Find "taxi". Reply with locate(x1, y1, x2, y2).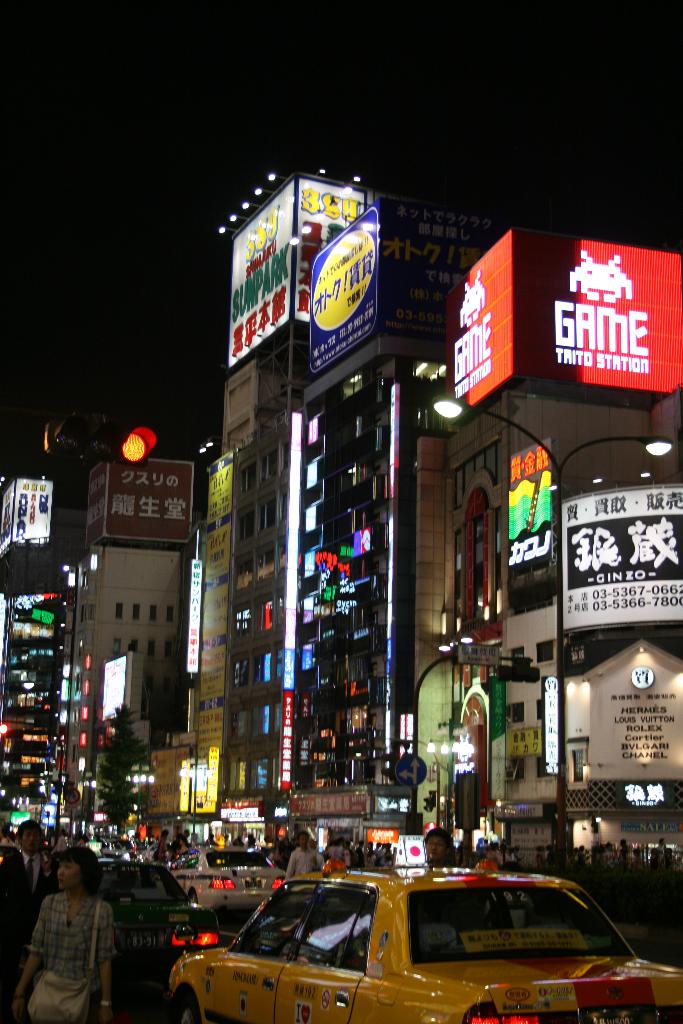
locate(160, 850, 294, 915).
